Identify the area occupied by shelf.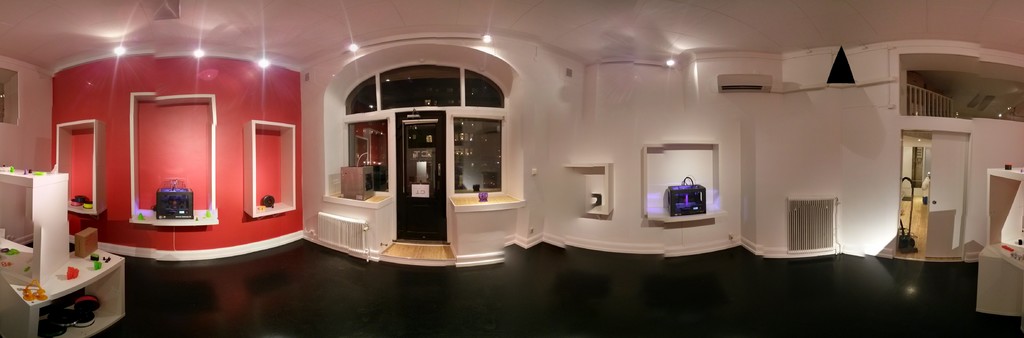
Area: bbox=(646, 140, 721, 222).
